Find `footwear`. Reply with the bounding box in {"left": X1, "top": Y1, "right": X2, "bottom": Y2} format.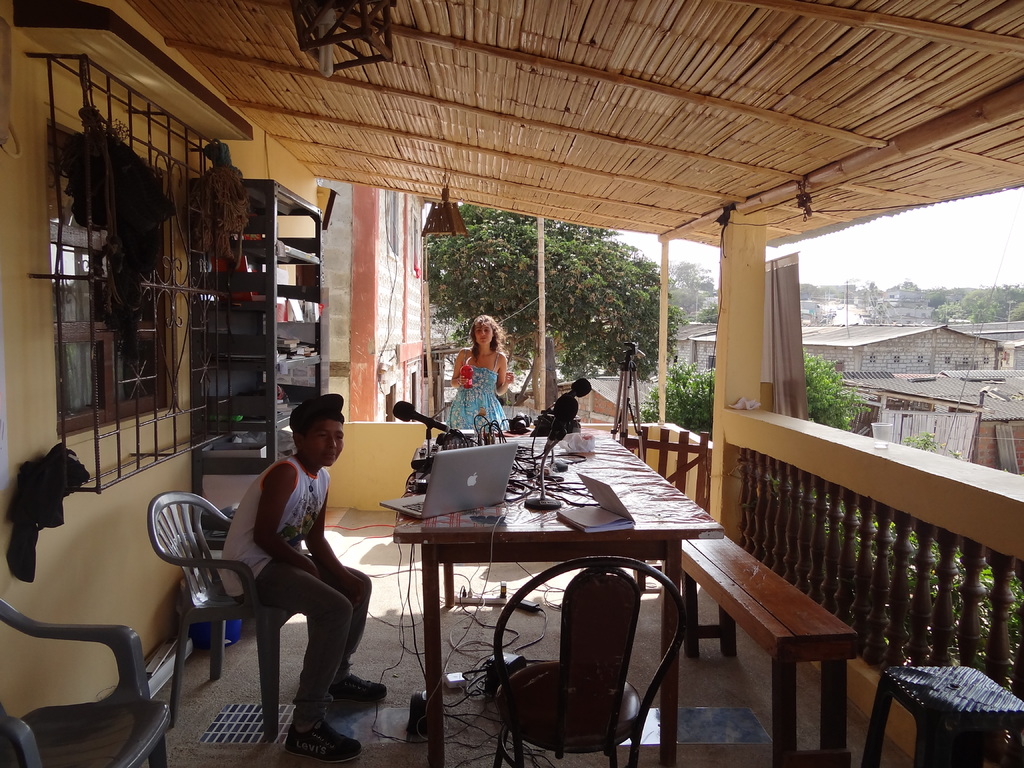
{"left": 285, "top": 716, "right": 360, "bottom": 760}.
